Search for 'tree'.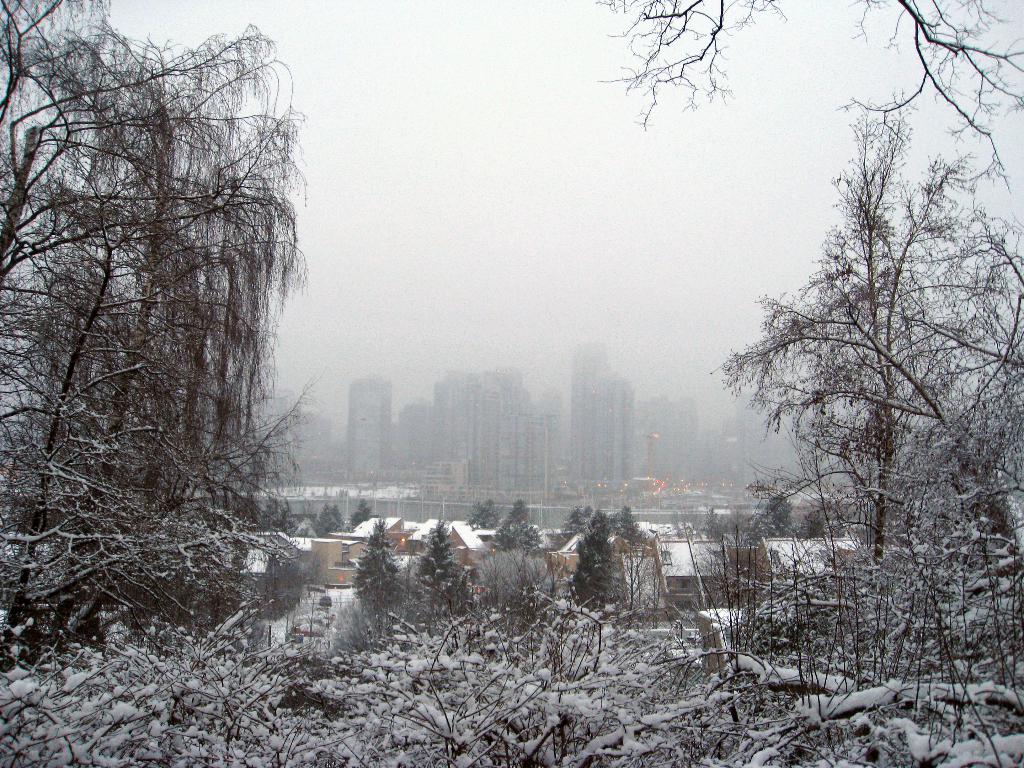
Found at detection(563, 504, 586, 538).
